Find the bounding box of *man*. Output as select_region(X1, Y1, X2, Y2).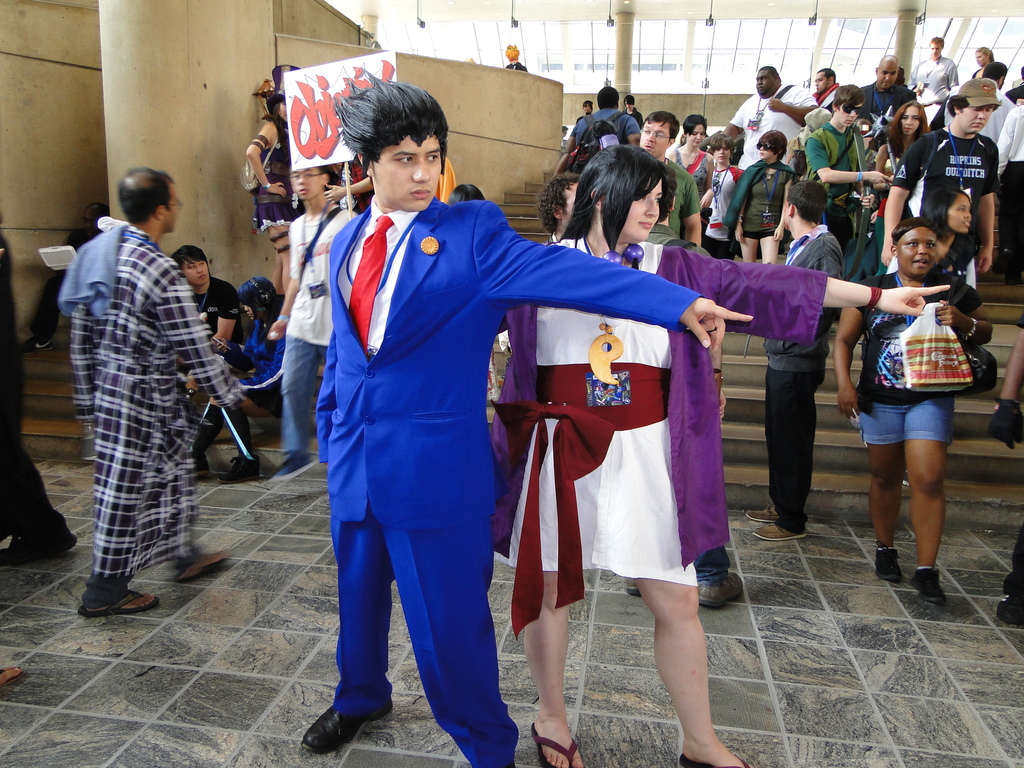
select_region(300, 70, 755, 767).
